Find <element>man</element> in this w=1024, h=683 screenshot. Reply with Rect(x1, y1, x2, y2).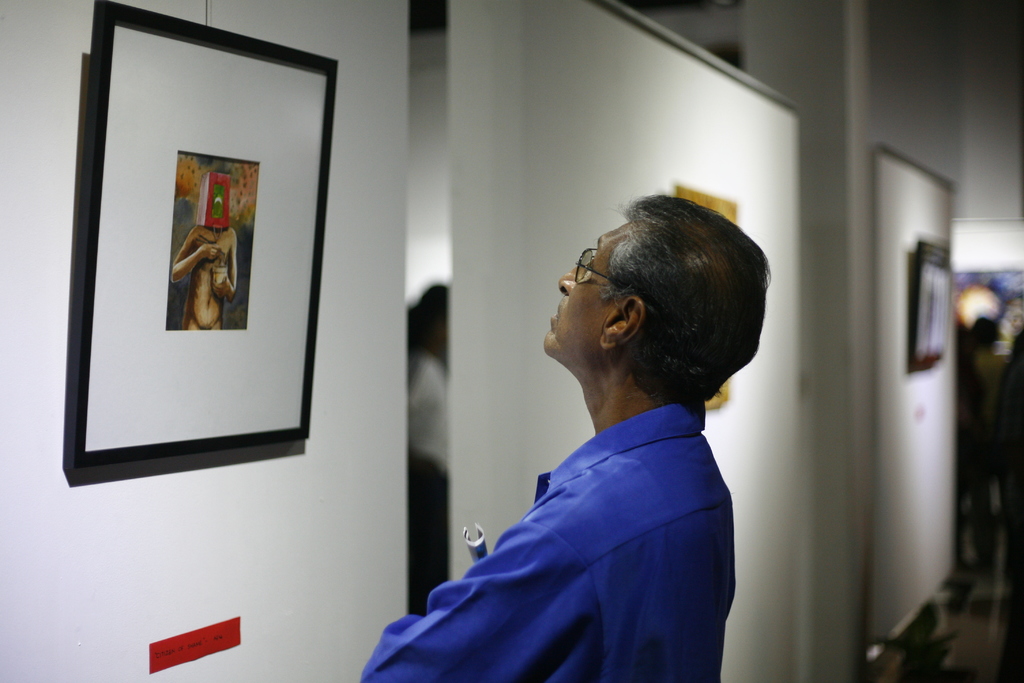
Rect(381, 201, 791, 673).
